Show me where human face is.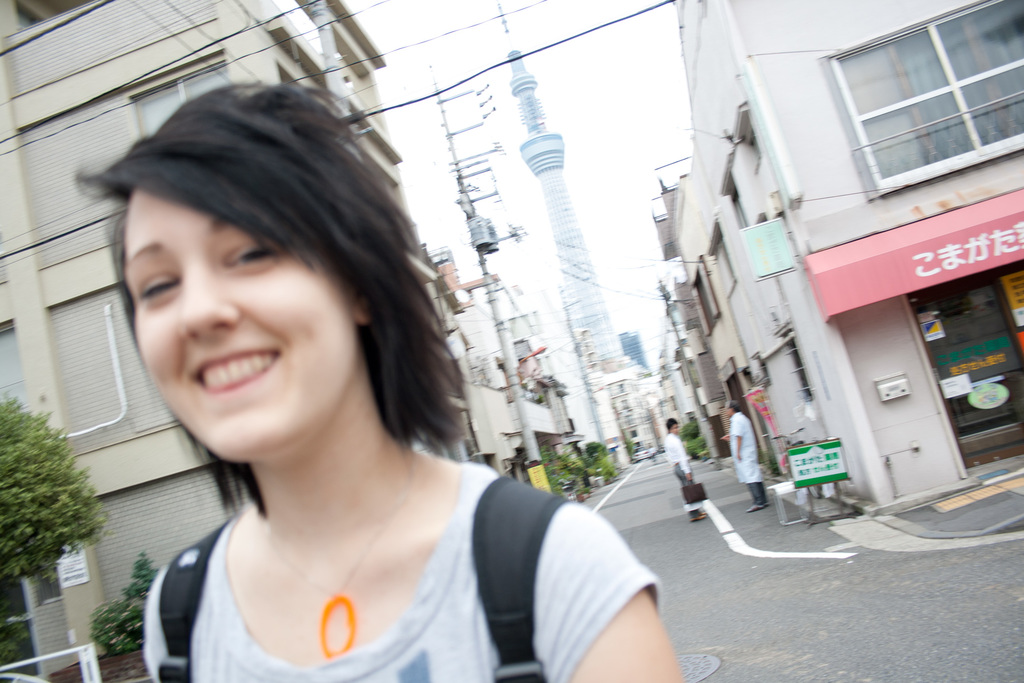
human face is at bbox=[723, 406, 733, 418].
